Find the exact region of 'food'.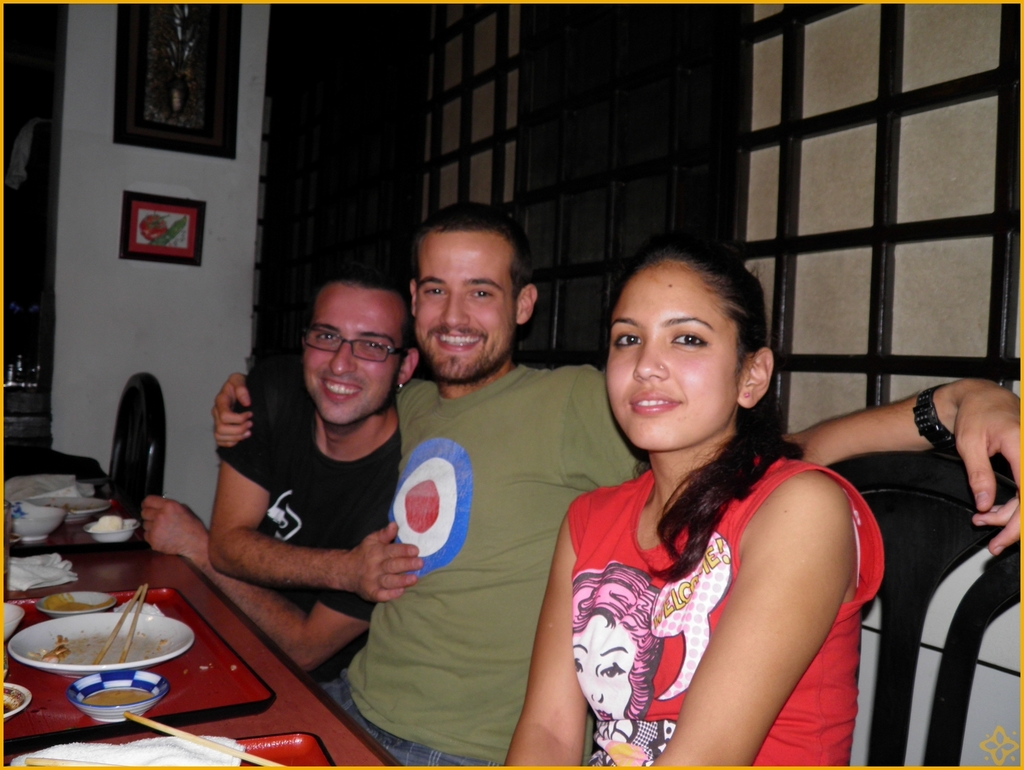
Exact region: pyautogui.locateOnScreen(55, 594, 97, 612).
